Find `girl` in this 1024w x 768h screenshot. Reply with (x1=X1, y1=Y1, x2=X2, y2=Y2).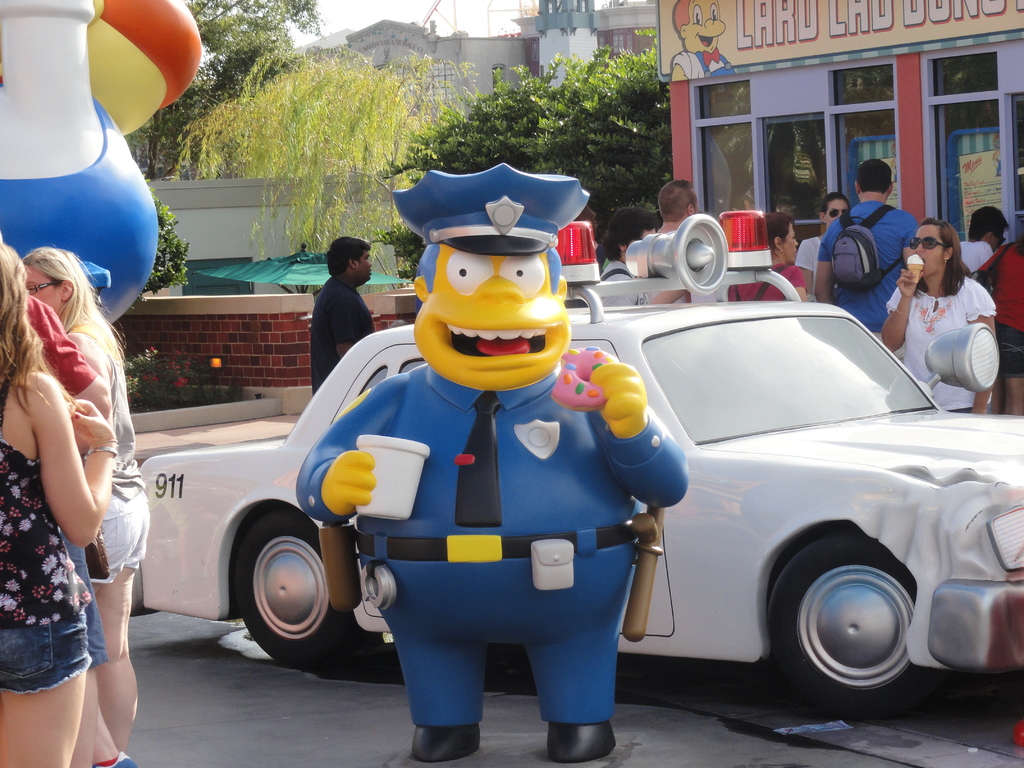
(x1=877, y1=223, x2=1006, y2=413).
